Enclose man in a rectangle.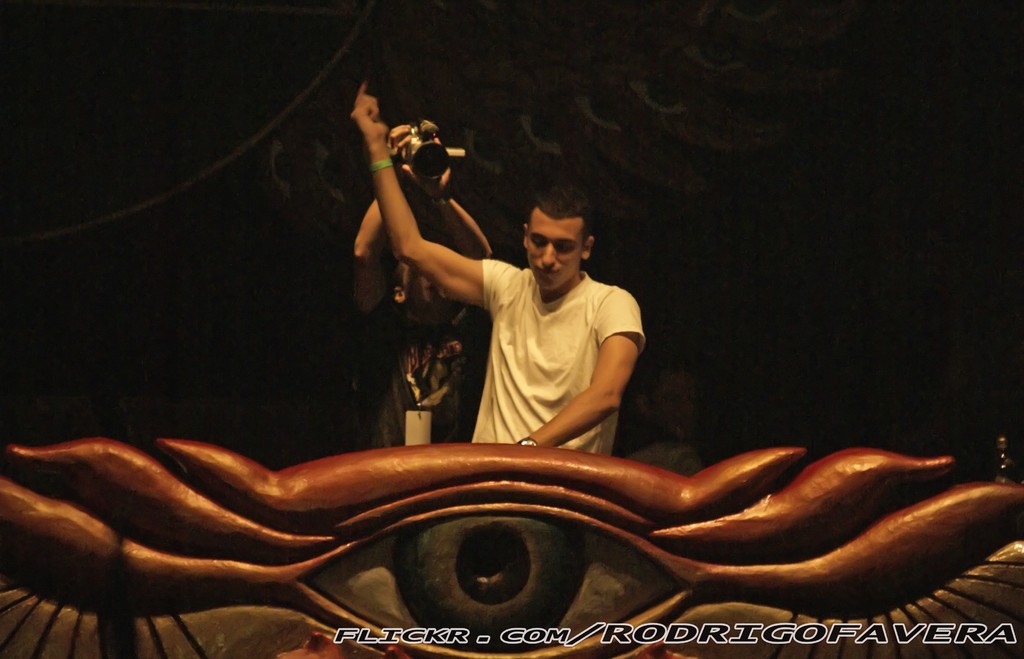
185,194,905,639.
